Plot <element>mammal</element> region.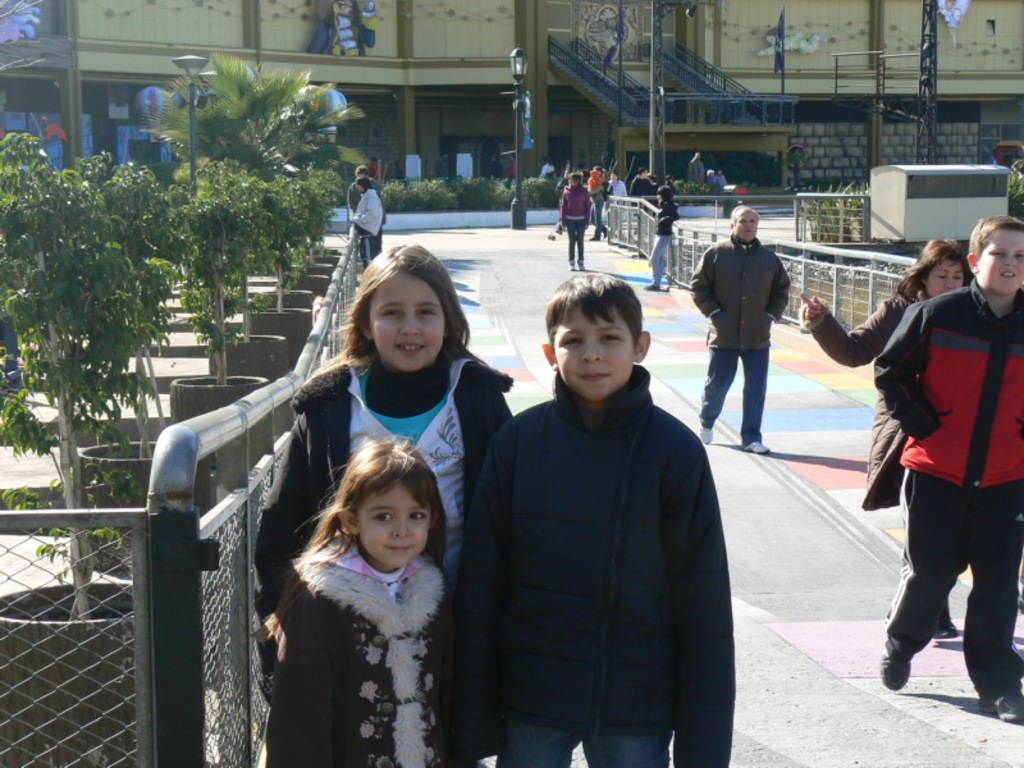
Plotted at (604,169,628,206).
